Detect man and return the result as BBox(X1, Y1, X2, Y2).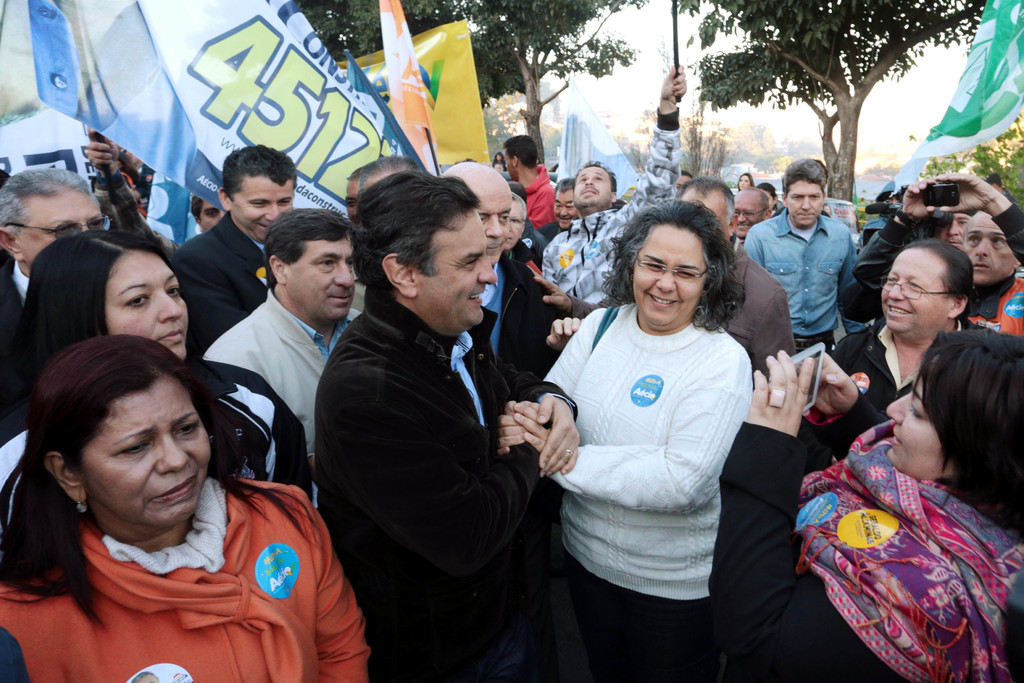
BBox(441, 165, 566, 377).
